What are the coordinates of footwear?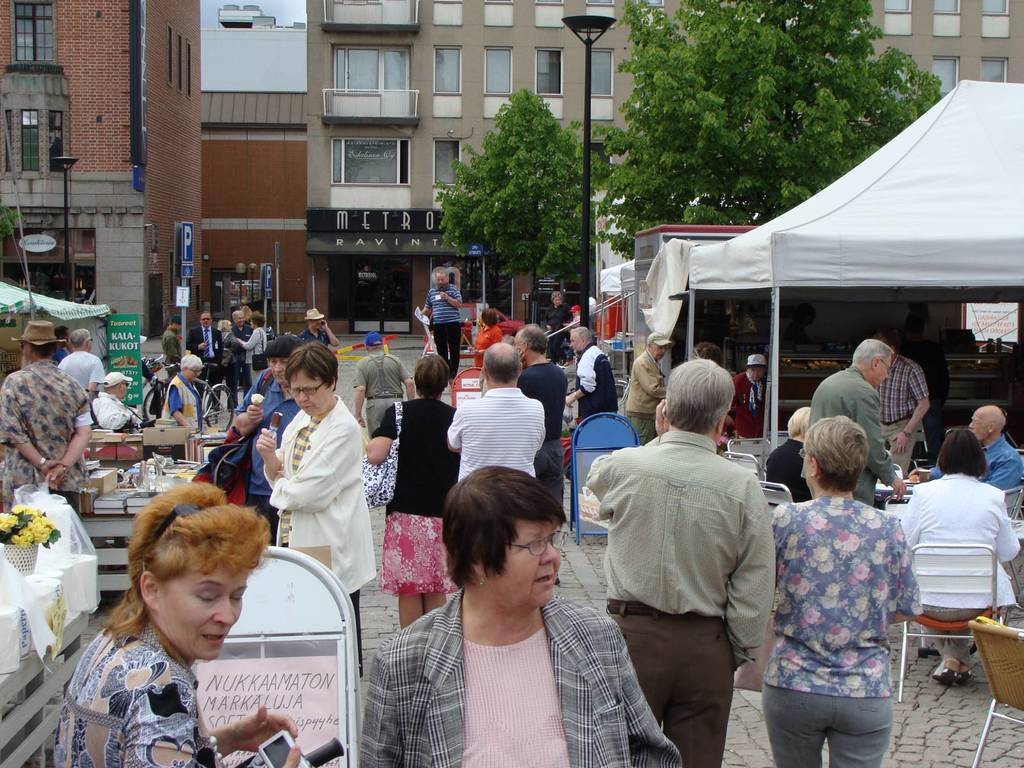
bbox=[953, 663, 969, 684].
